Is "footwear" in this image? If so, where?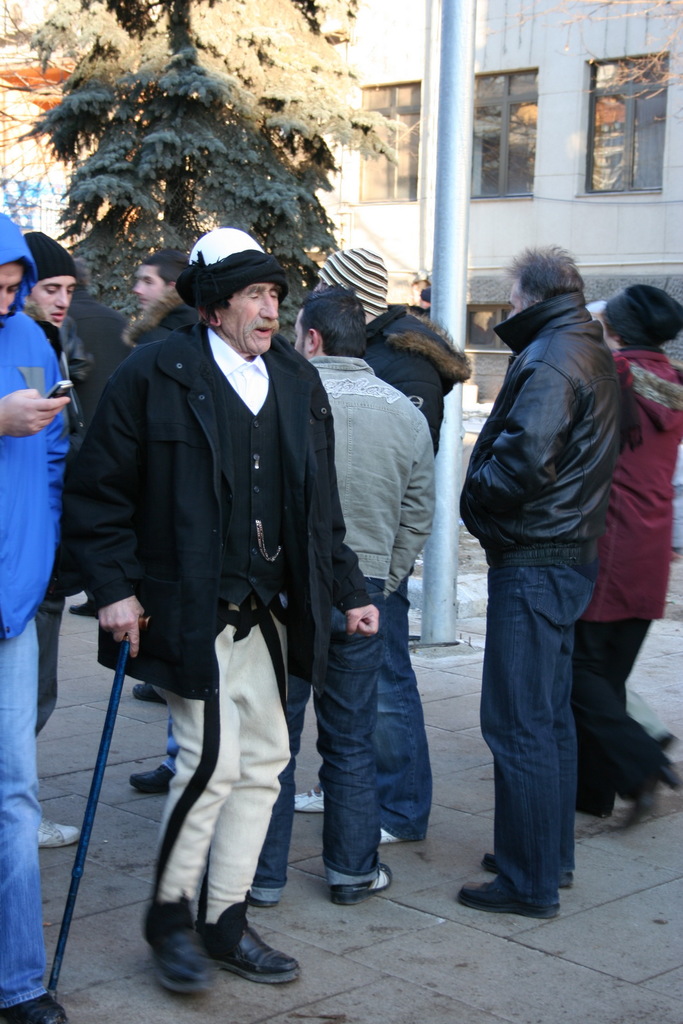
Yes, at Rect(330, 867, 392, 908).
